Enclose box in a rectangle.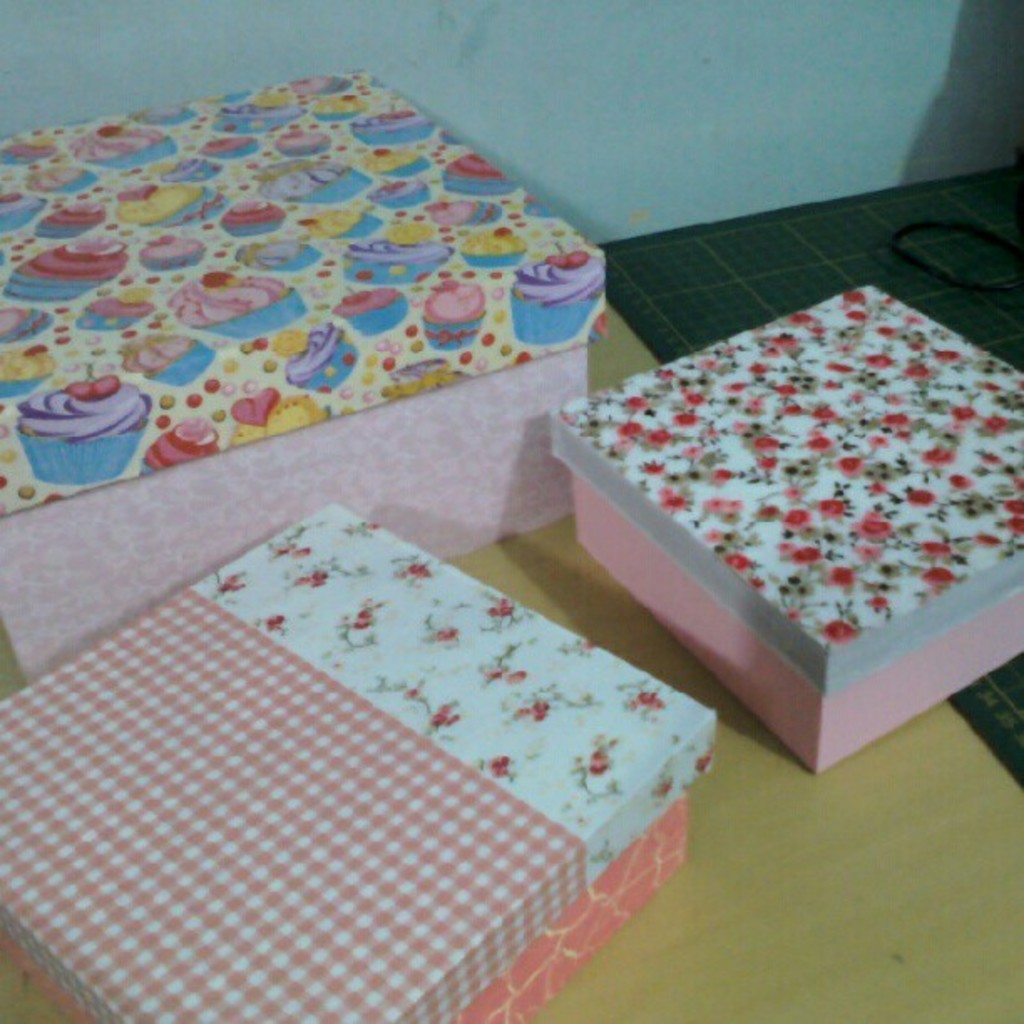
Rect(0, 497, 714, 1022).
